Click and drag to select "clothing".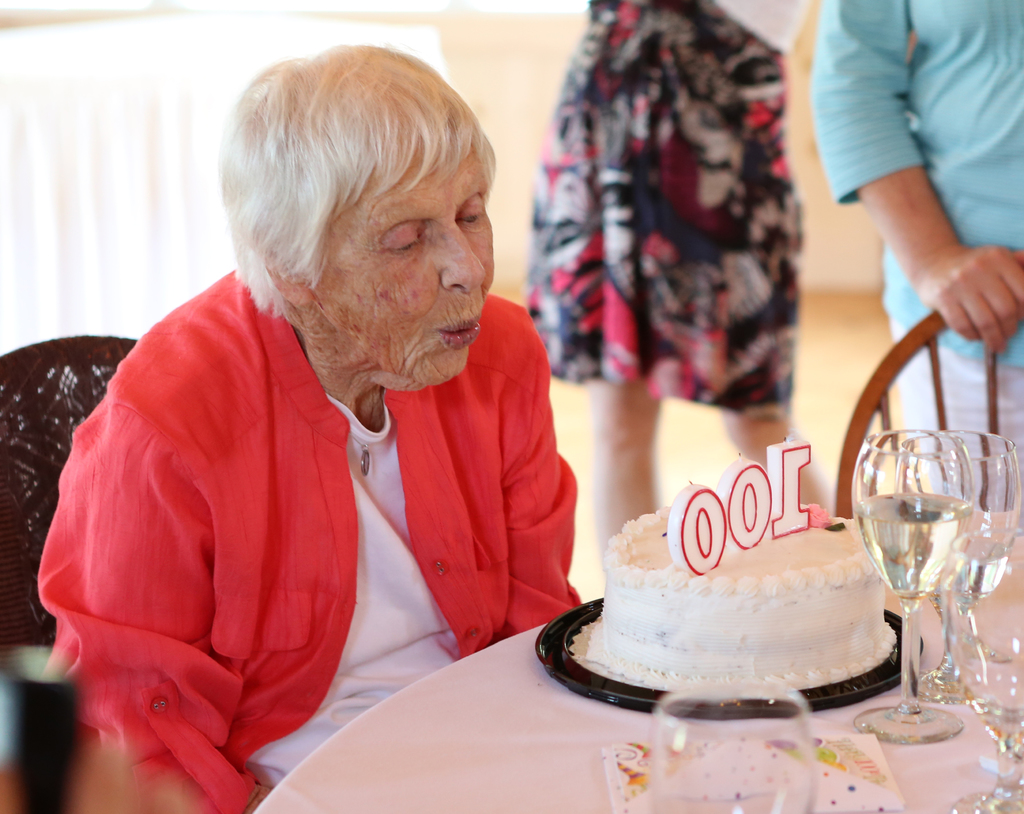
Selection: [54, 209, 602, 779].
